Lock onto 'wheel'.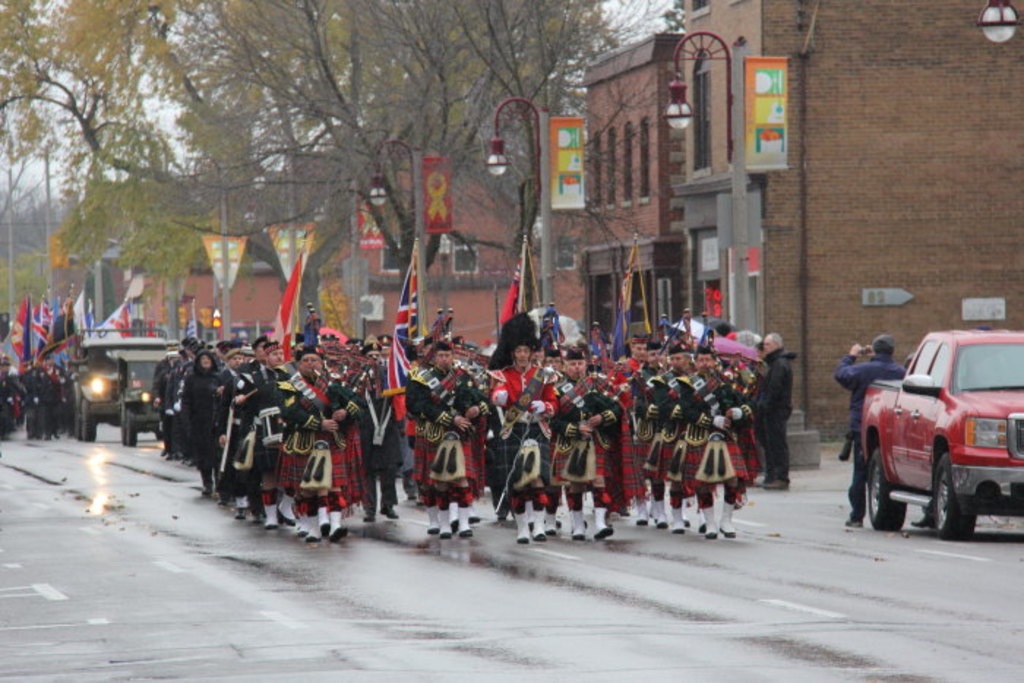
Locked: BBox(938, 459, 999, 532).
